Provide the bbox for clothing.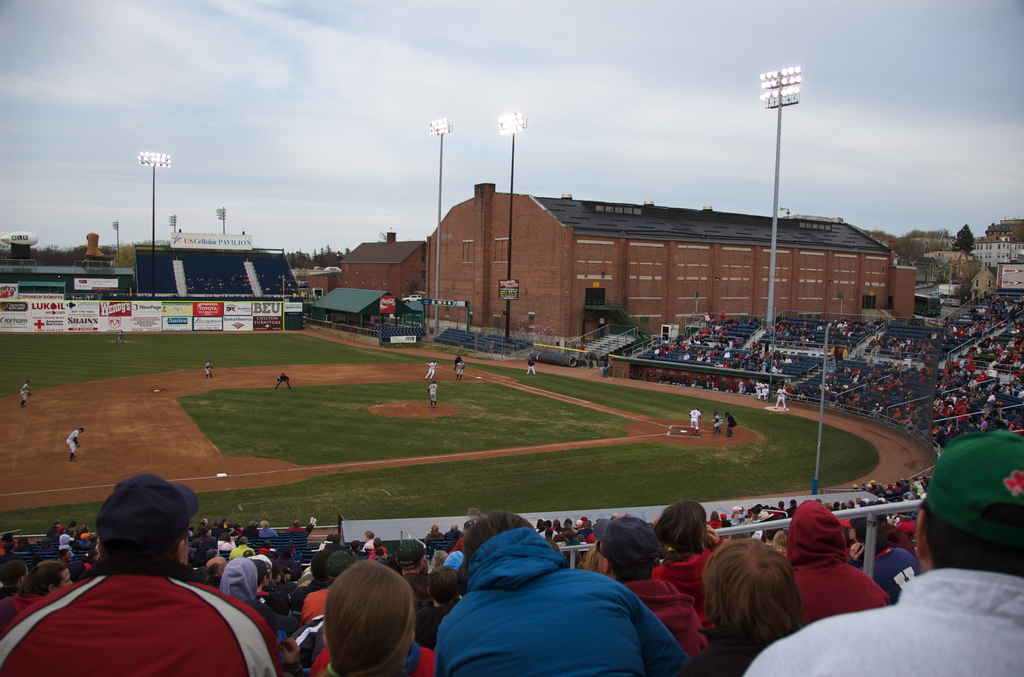
region(459, 361, 463, 375).
